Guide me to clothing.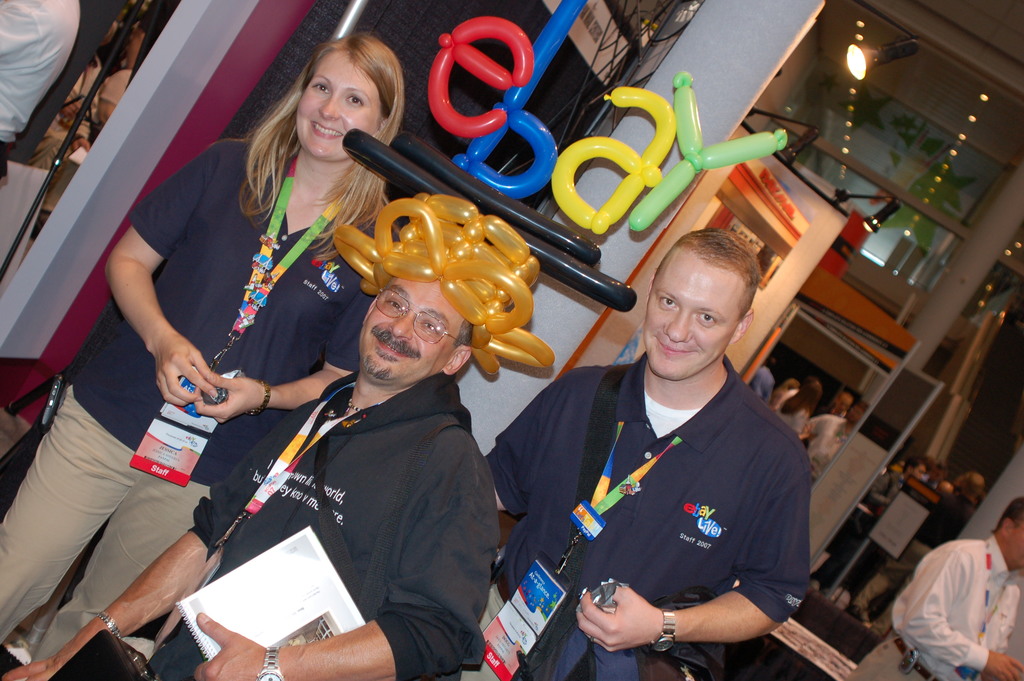
Guidance: select_region(148, 372, 500, 680).
